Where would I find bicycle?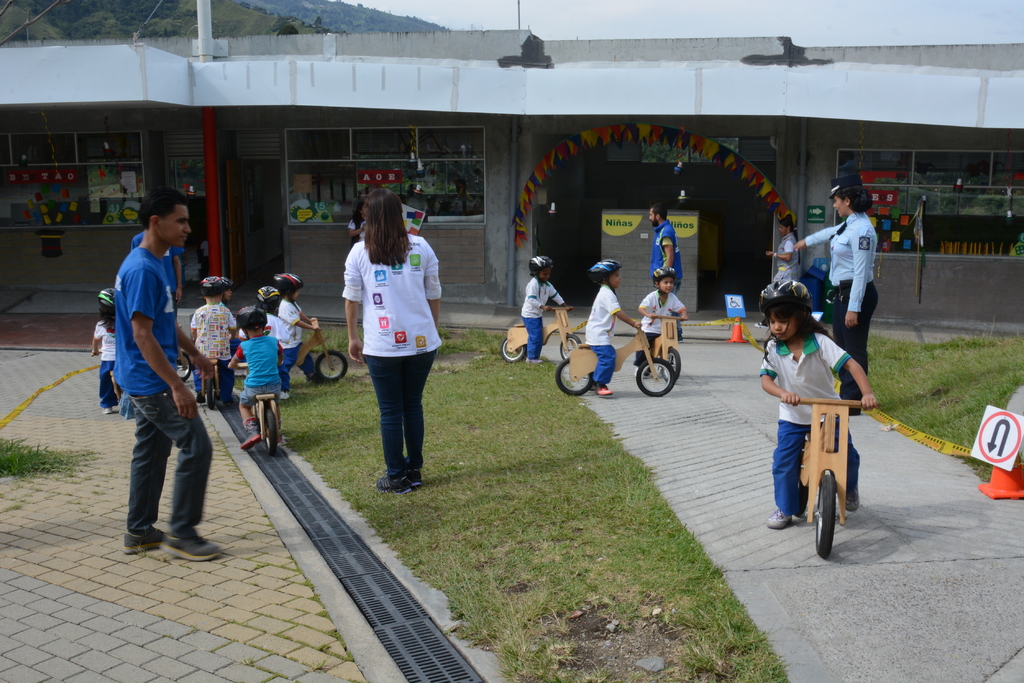
At [173,350,193,381].
